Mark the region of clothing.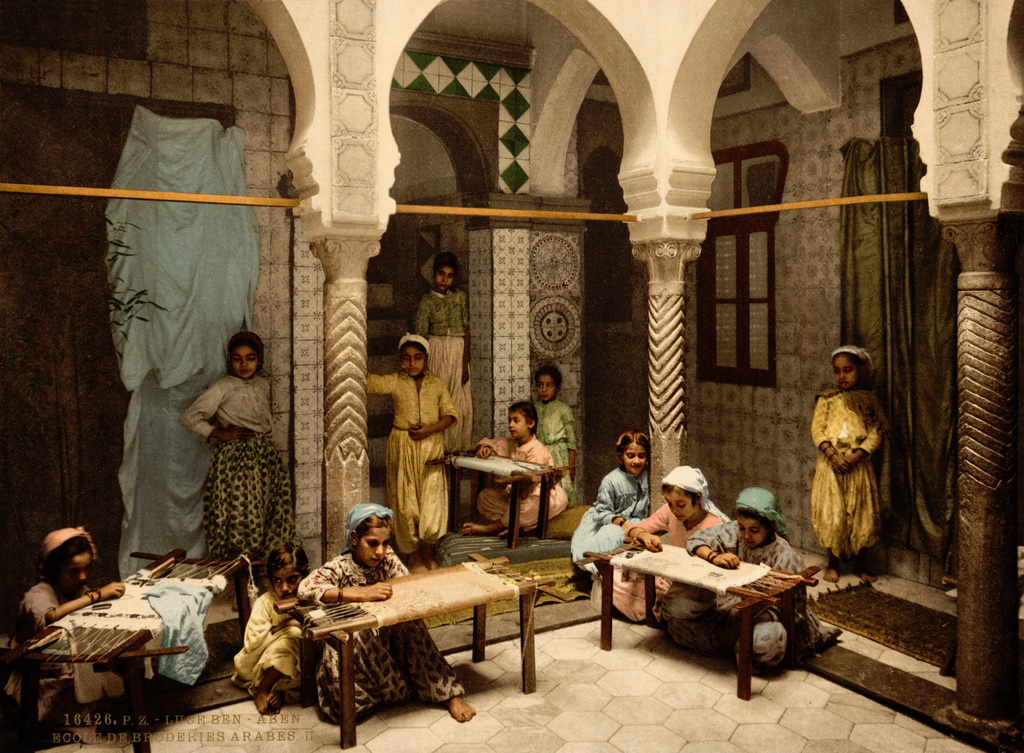
Region: pyautogui.locateOnScreen(15, 592, 140, 728).
